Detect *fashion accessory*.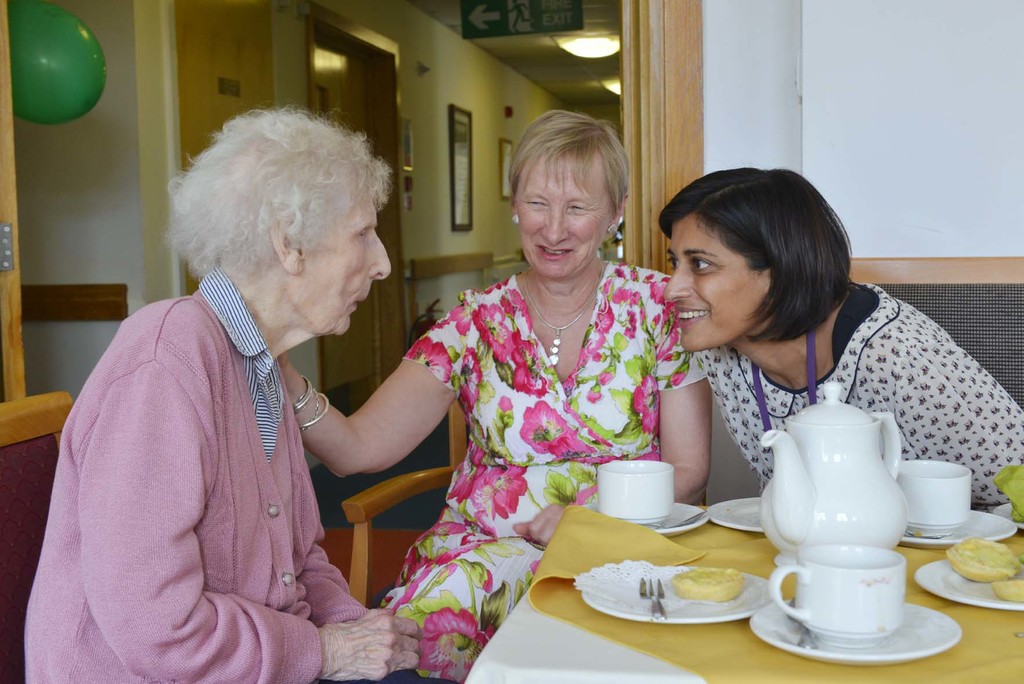
Detected at 294,370,316,416.
